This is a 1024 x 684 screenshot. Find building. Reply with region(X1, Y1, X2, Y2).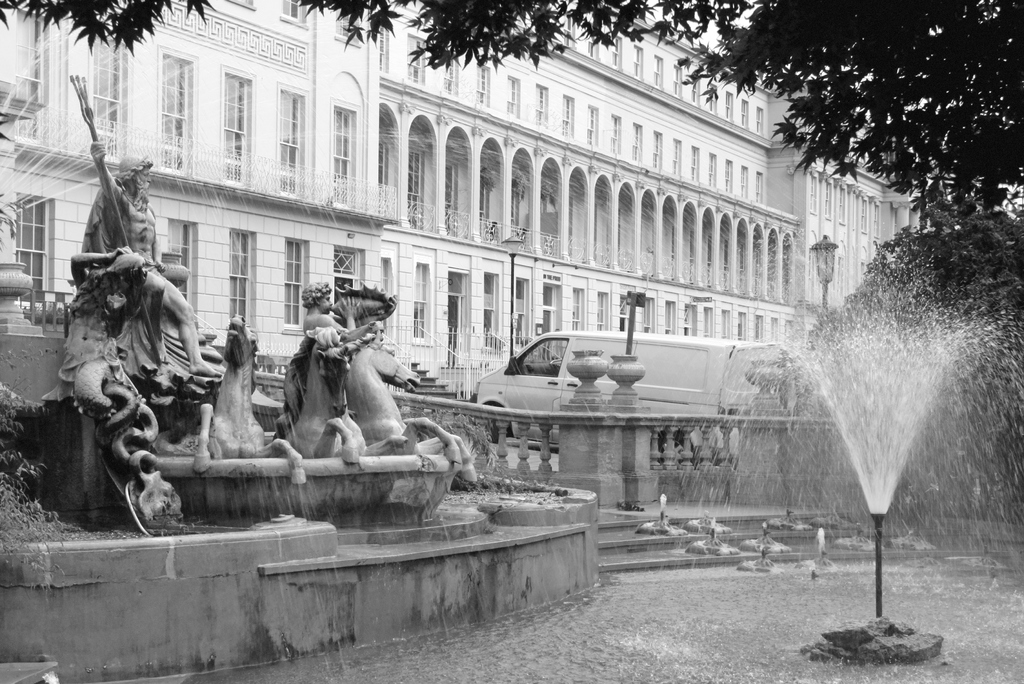
region(0, 0, 959, 402).
